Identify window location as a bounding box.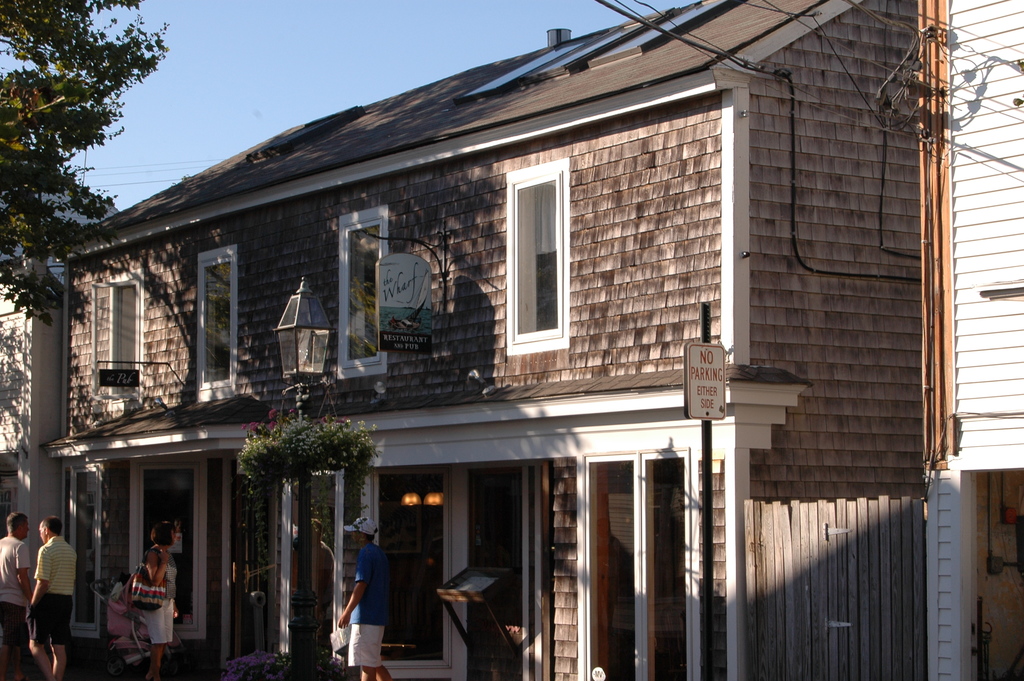
pyautogui.locateOnScreen(198, 245, 237, 404).
